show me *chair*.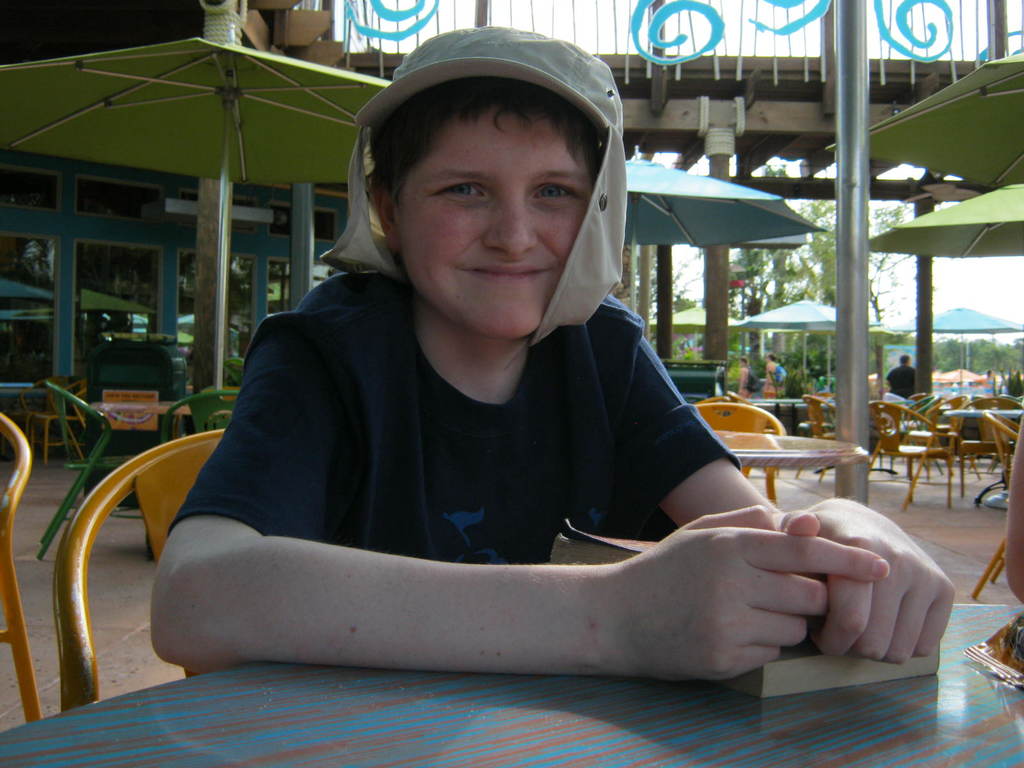
*chair* is here: [left=970, top=393, right=1023, bottom=470].
